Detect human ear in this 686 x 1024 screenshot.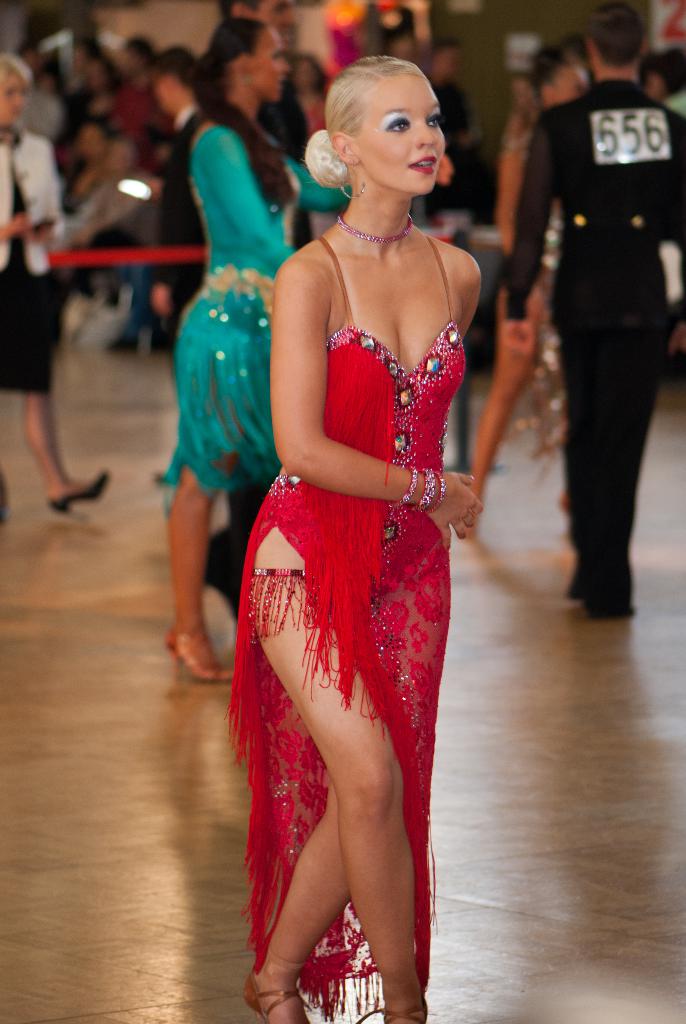
Detection: {"left": 327, "top": 130, "right": 359, "bottom": 161}.
